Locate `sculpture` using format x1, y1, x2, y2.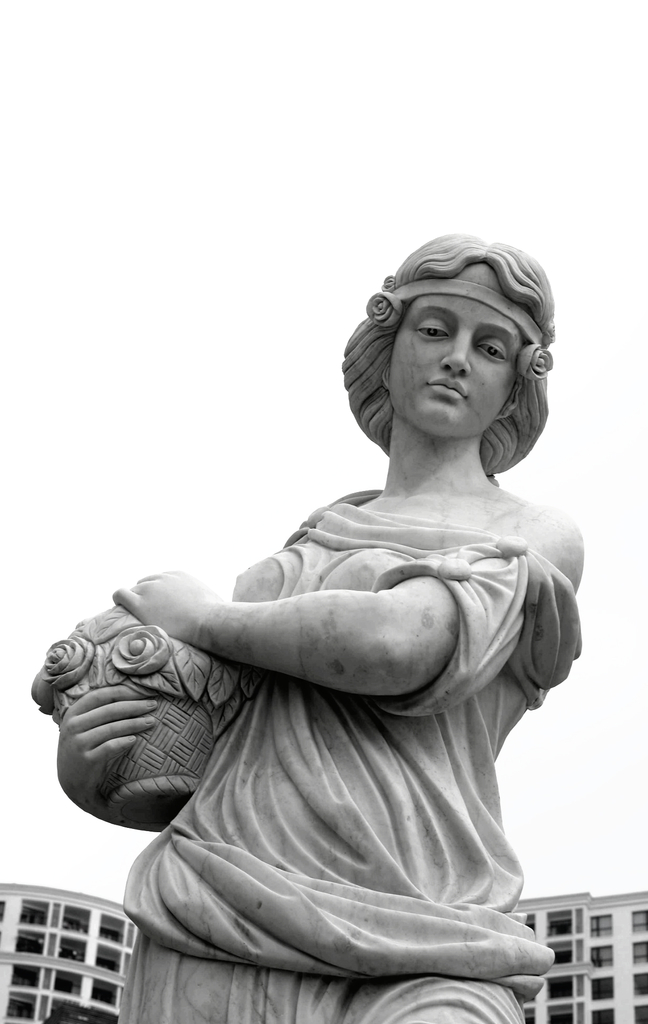
73, 248, 591, 1006.
